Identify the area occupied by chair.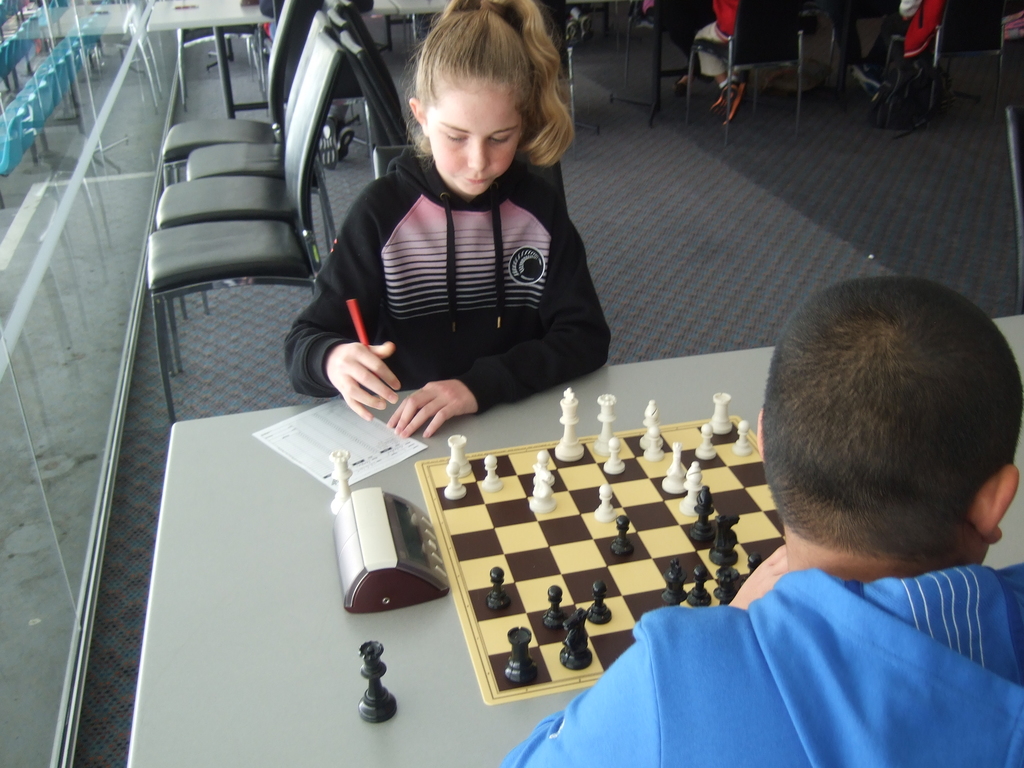
Area: bbox=[178, 4, 350, 314].
